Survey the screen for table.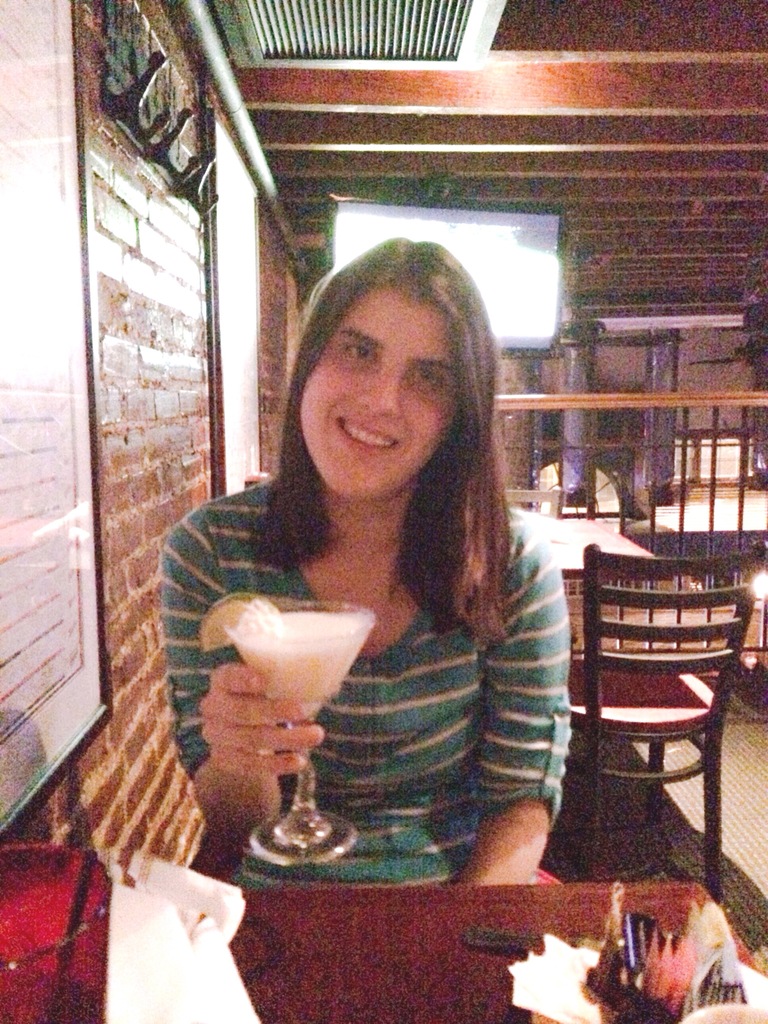
Survey found: 151 839 761 1011.
